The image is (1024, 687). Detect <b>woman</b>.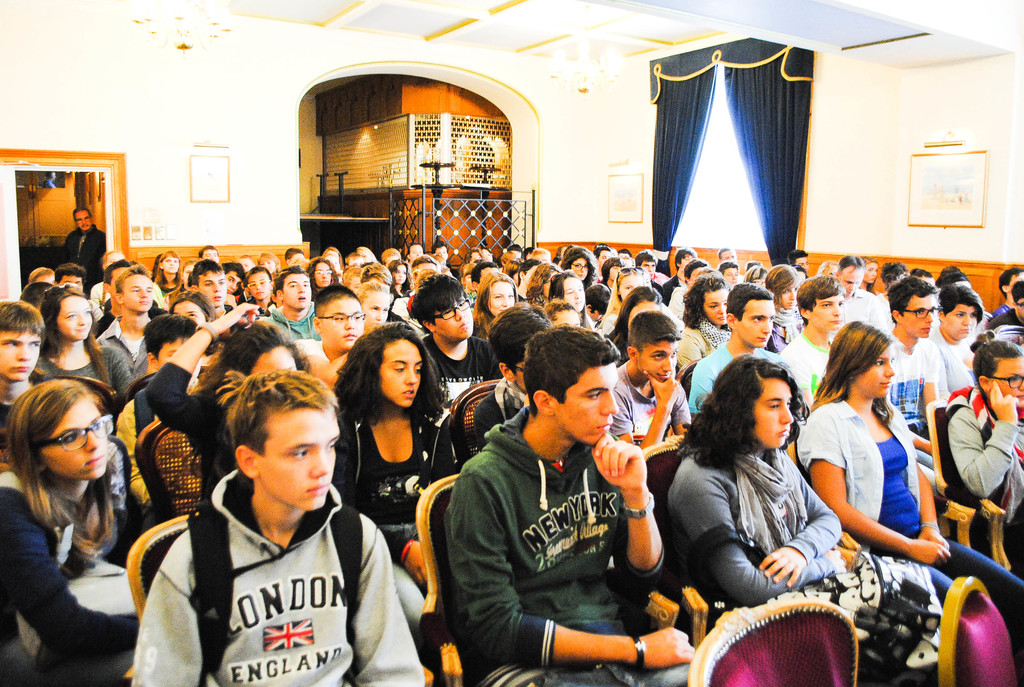
Detection: (795, 317, 1023, 659).
